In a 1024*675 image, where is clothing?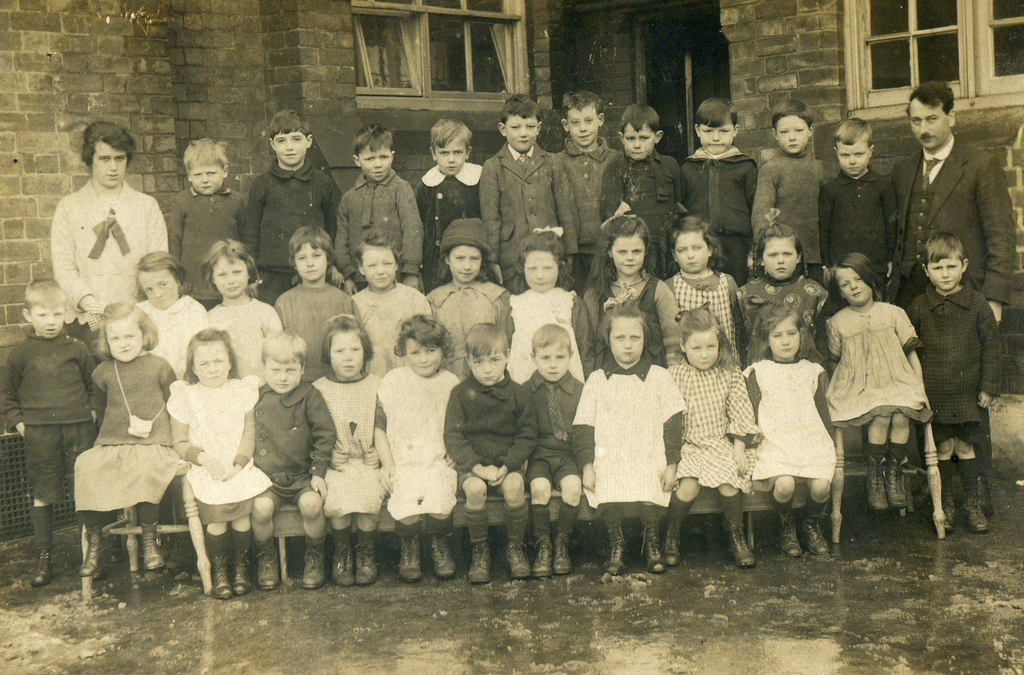
region(136, 292, 210, 380).
